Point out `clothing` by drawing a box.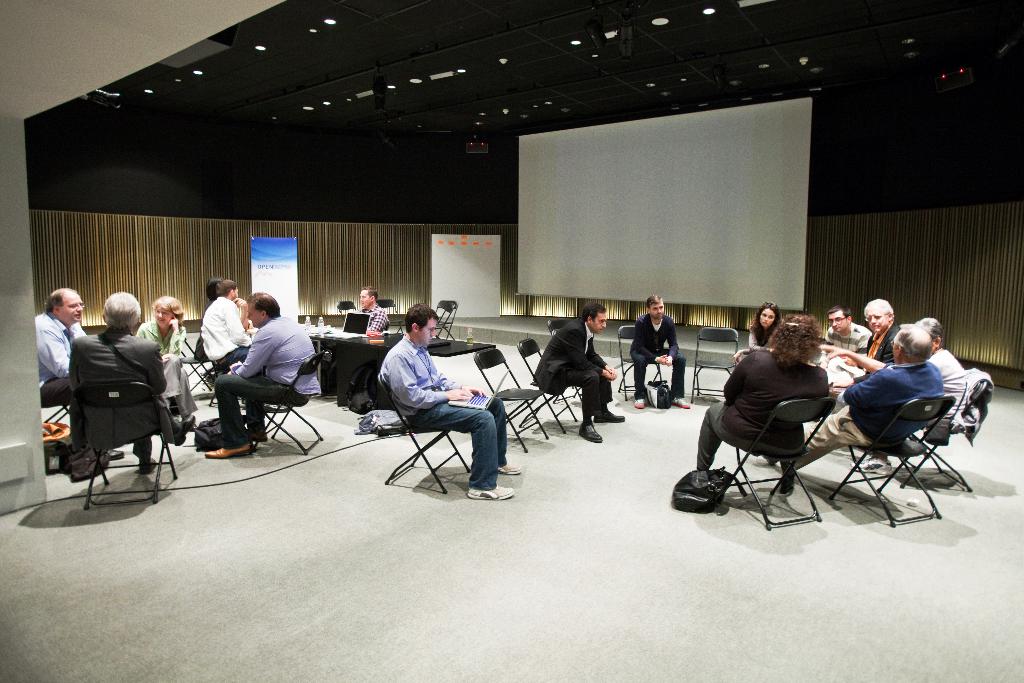
[927, 347, 970, 442].
